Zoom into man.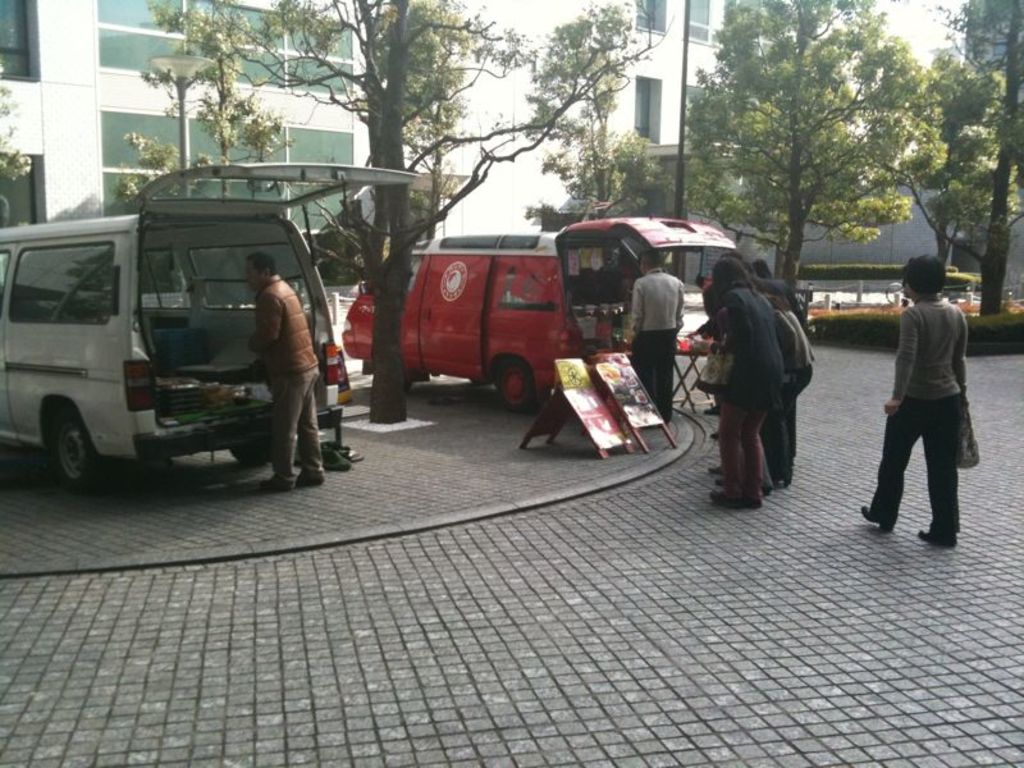
Zoom target: 628:248:686:426.
